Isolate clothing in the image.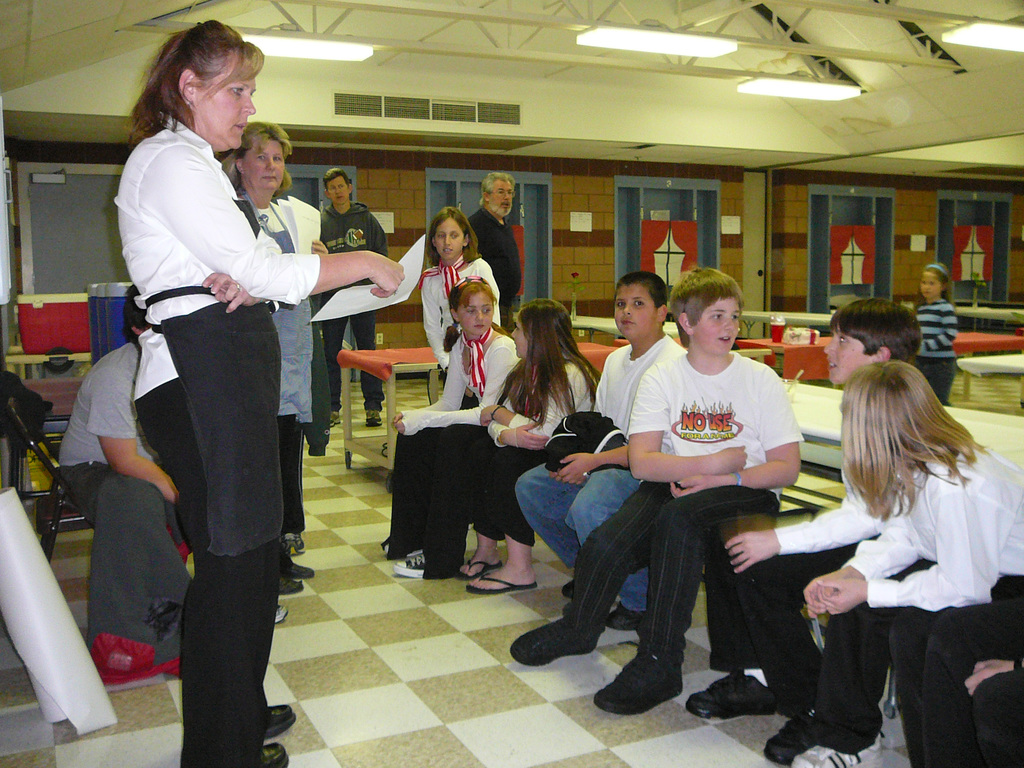
Isolated region: locate(558, 337, 816, 666).
